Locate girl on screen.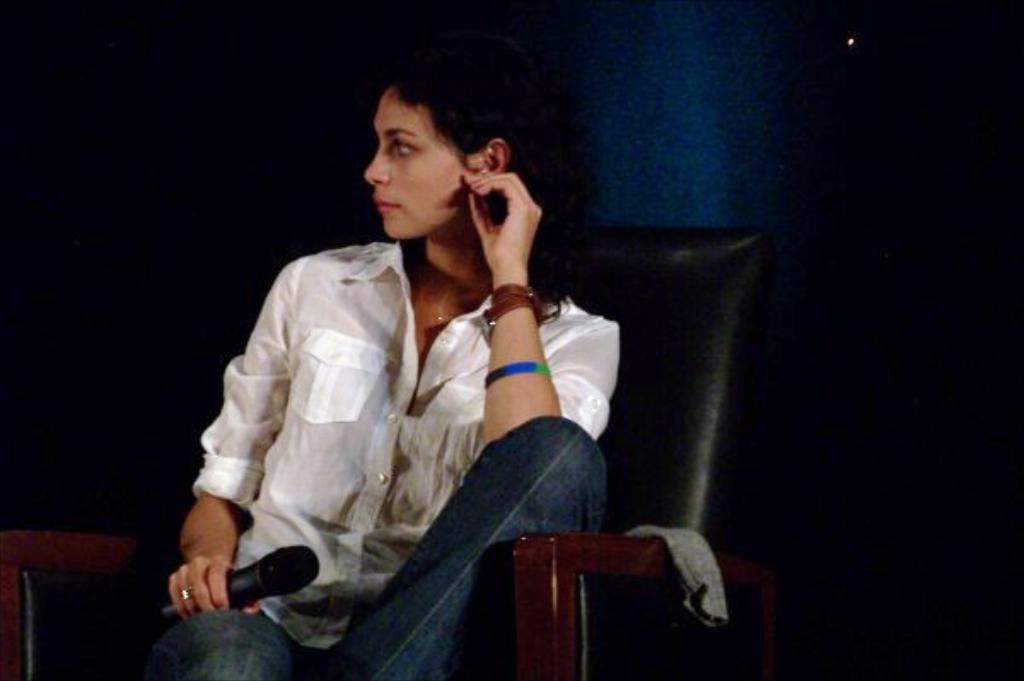
On screen at l=160, t=55, r=614, b=679.
